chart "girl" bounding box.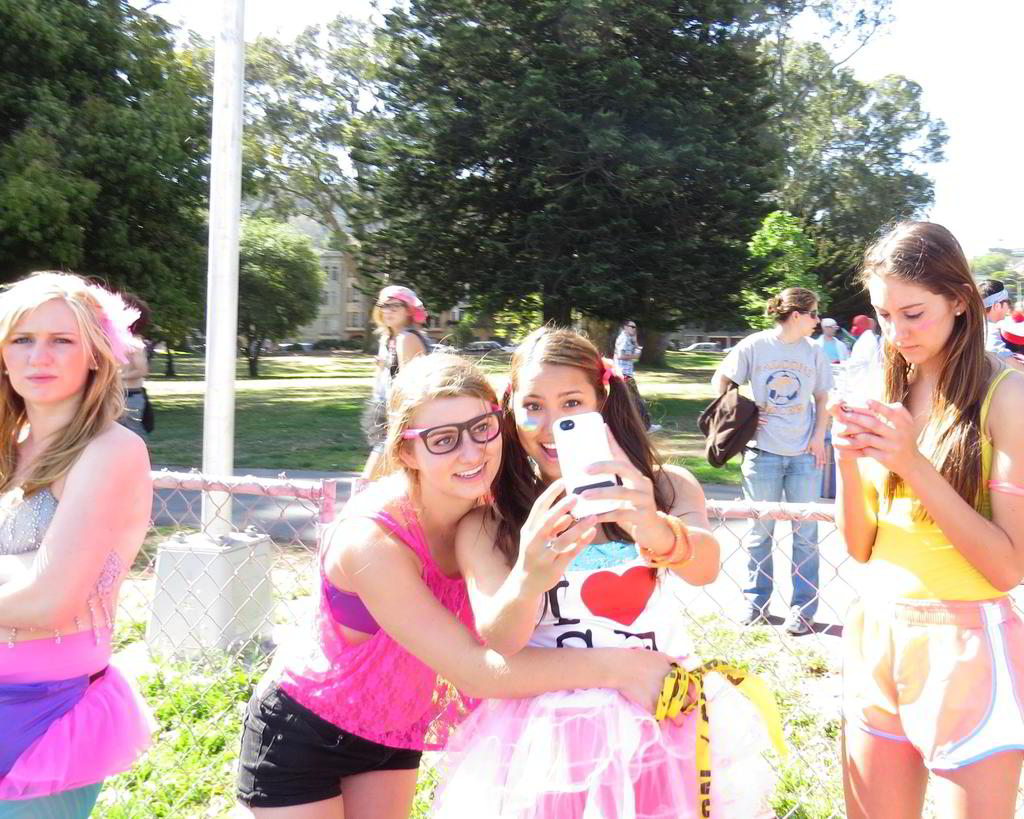
Charted: [x1=231, y1=333, x2=700, y2=818].
